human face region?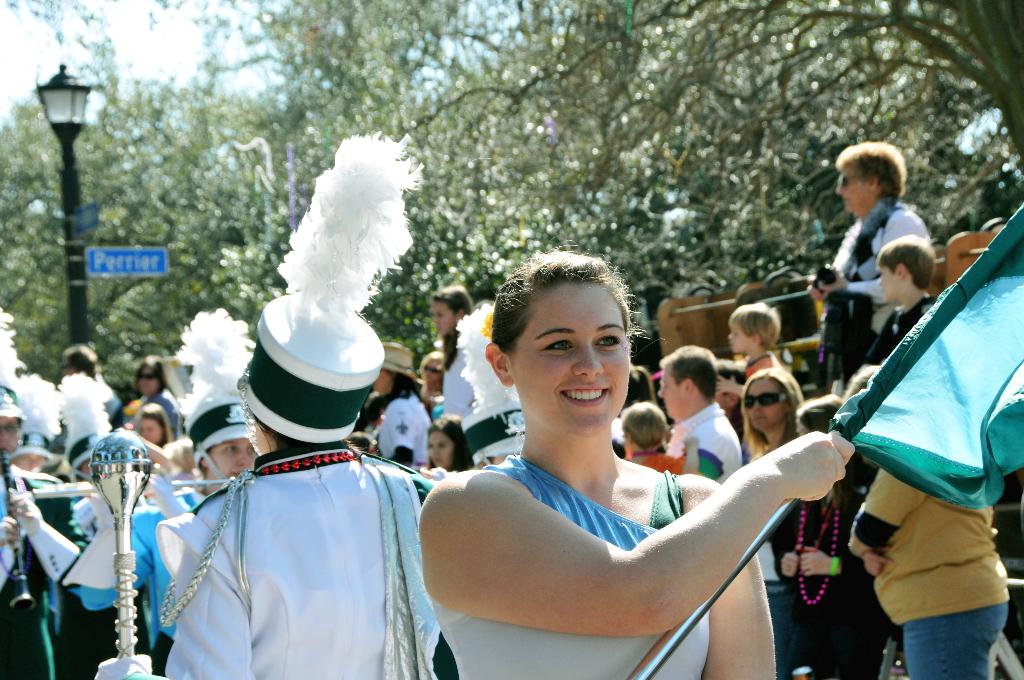
<bbox>874, 259, 899, 305</bbox>
